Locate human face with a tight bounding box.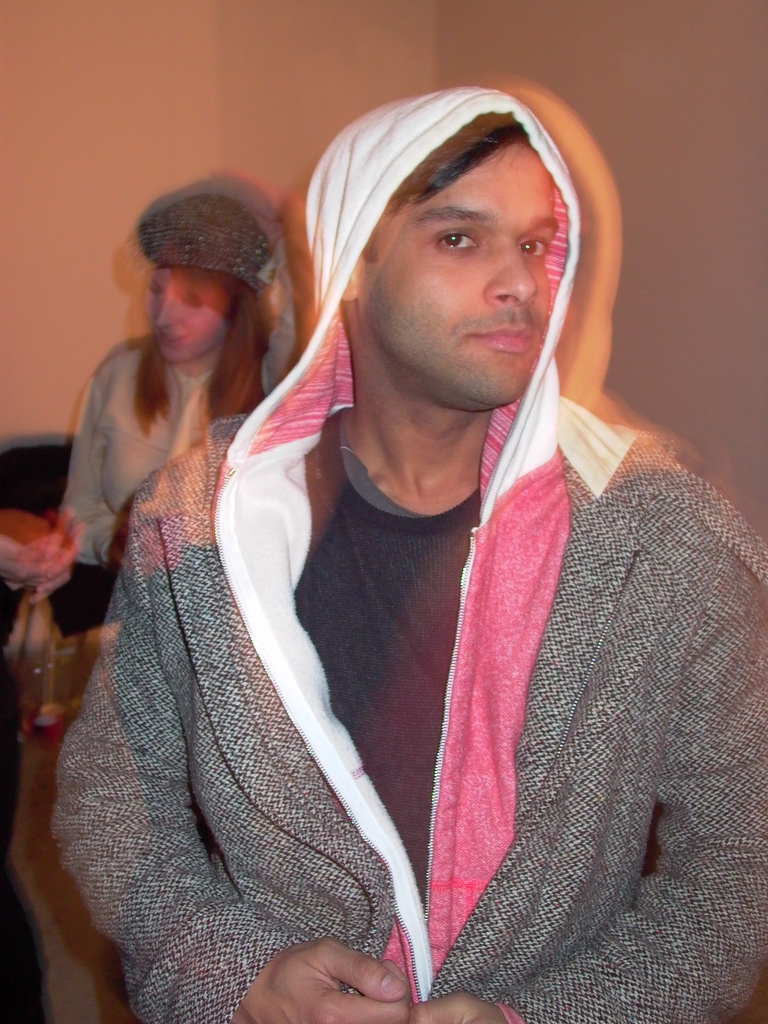
region(160, 273, 244, 355).
